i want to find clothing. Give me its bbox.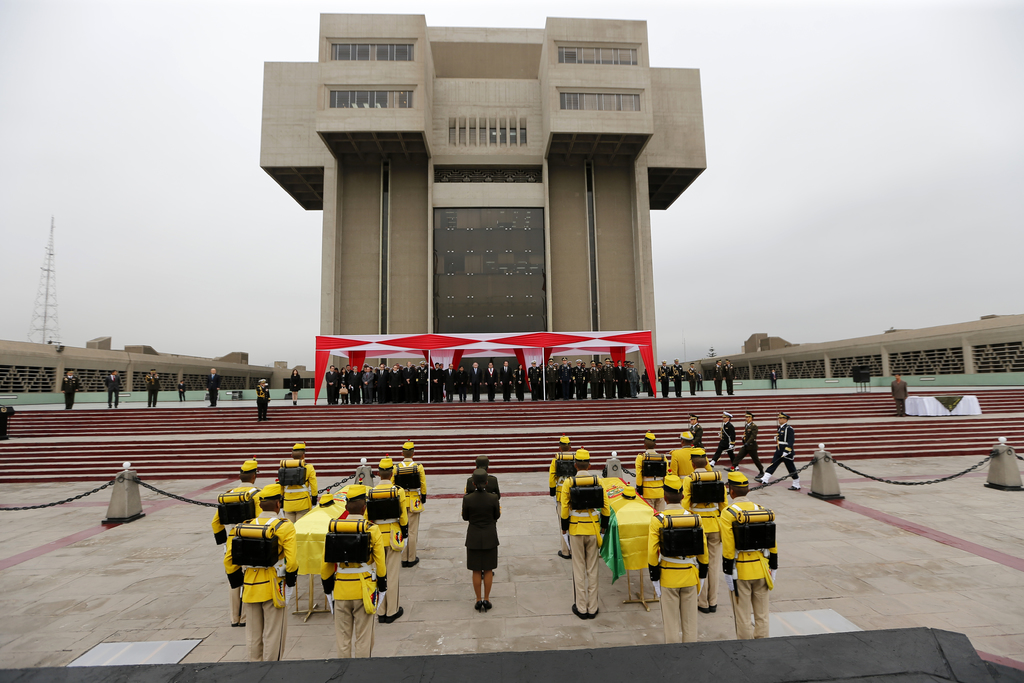
716/419/735/468.
